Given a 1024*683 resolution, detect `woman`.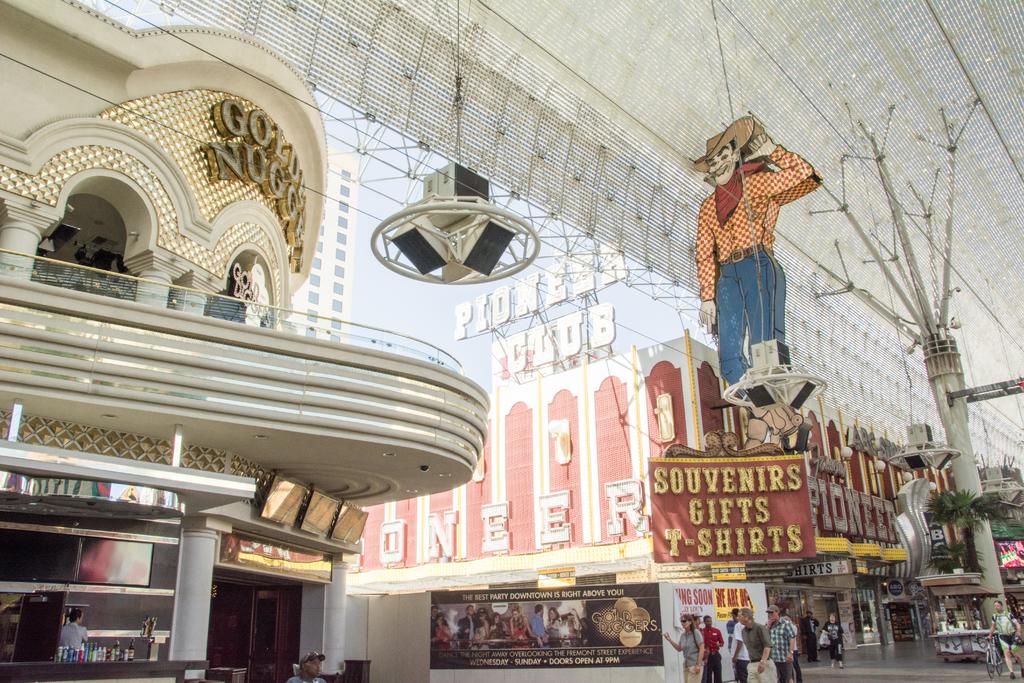
{"x1": 543, "y1": 605, "x2": 563, "y2": 649}.
